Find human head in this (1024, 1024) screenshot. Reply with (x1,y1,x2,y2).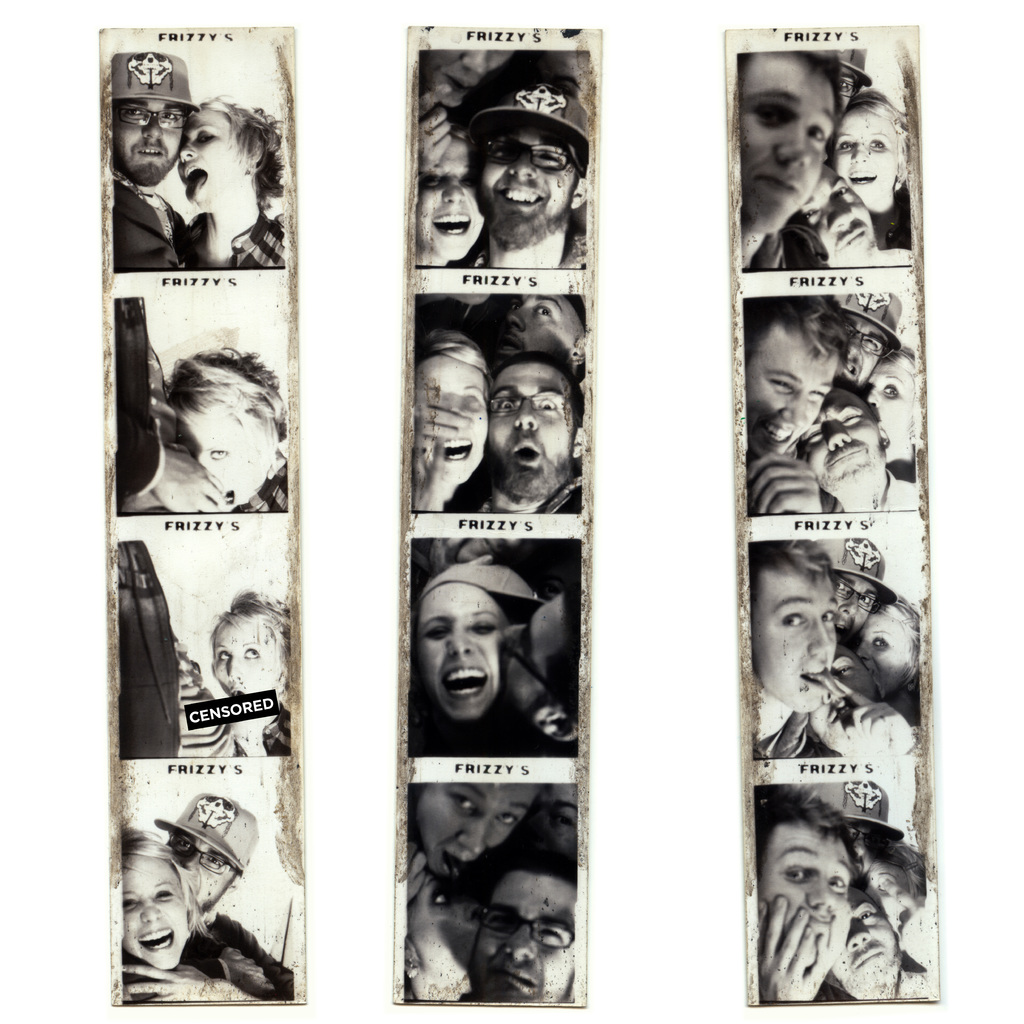
(806,161,869,268).
